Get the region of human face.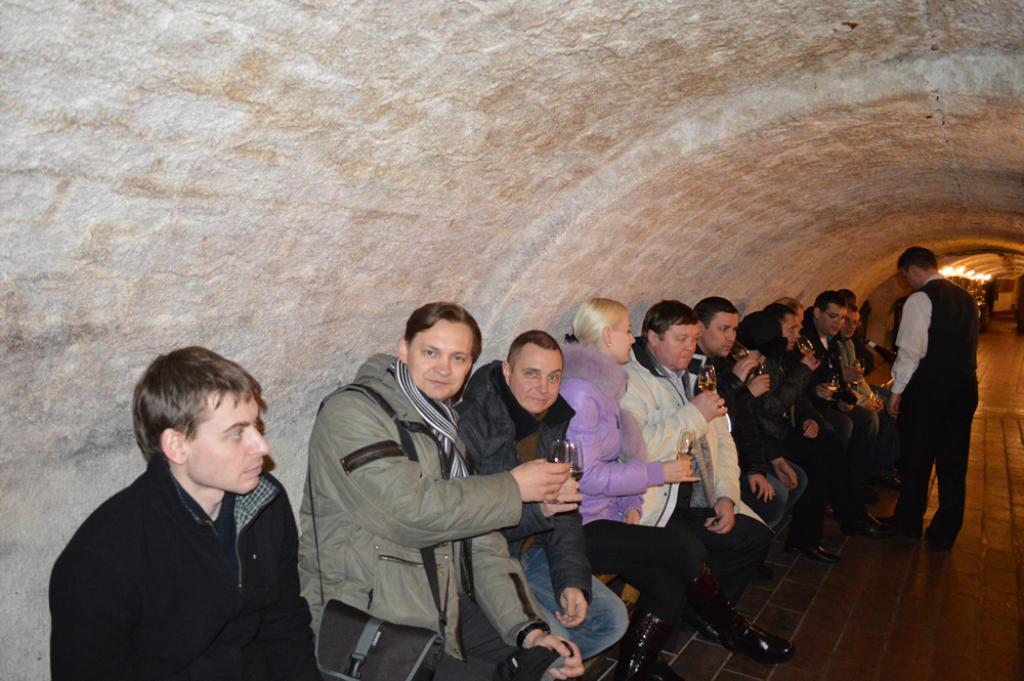
705:310:737:360.
